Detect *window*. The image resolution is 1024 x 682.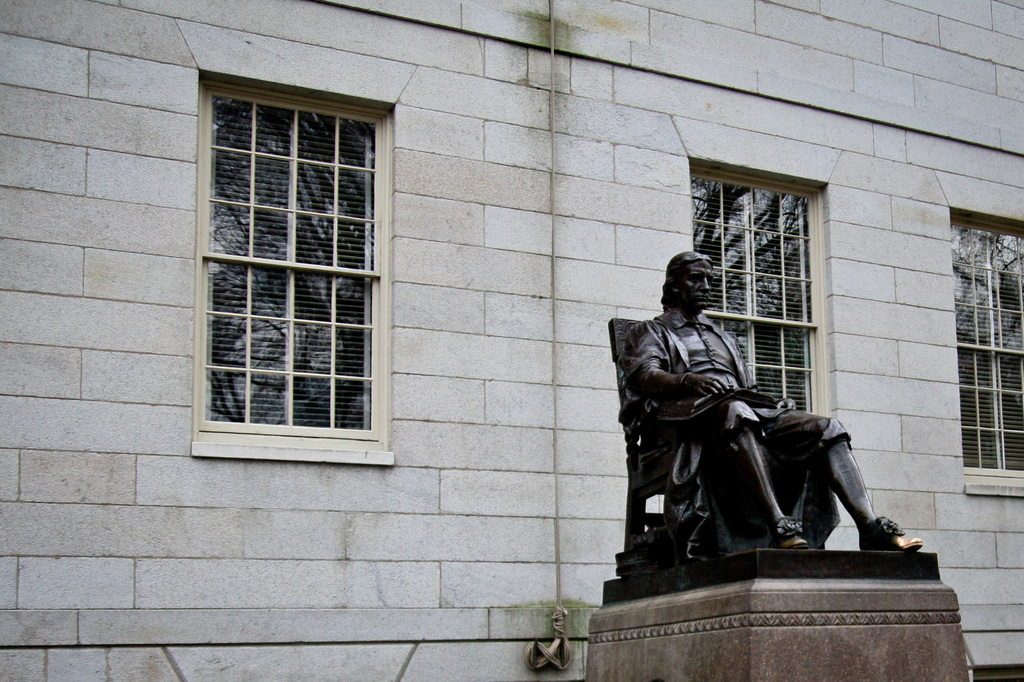
[689,172,825,415].
